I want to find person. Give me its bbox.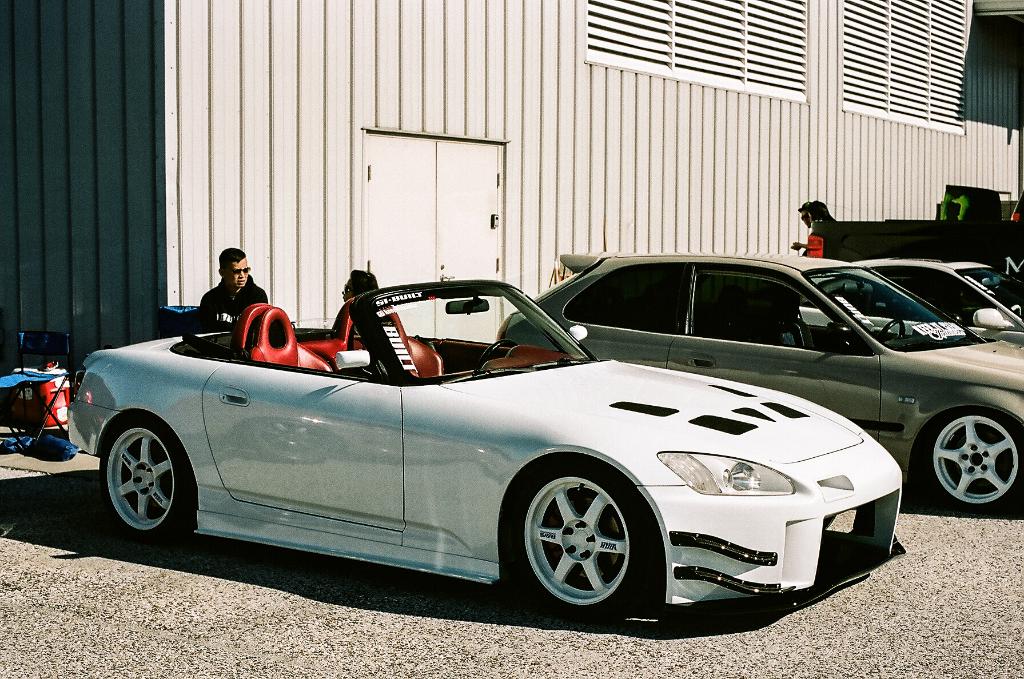
(left=790, top=198, right=833, bottom=256).
